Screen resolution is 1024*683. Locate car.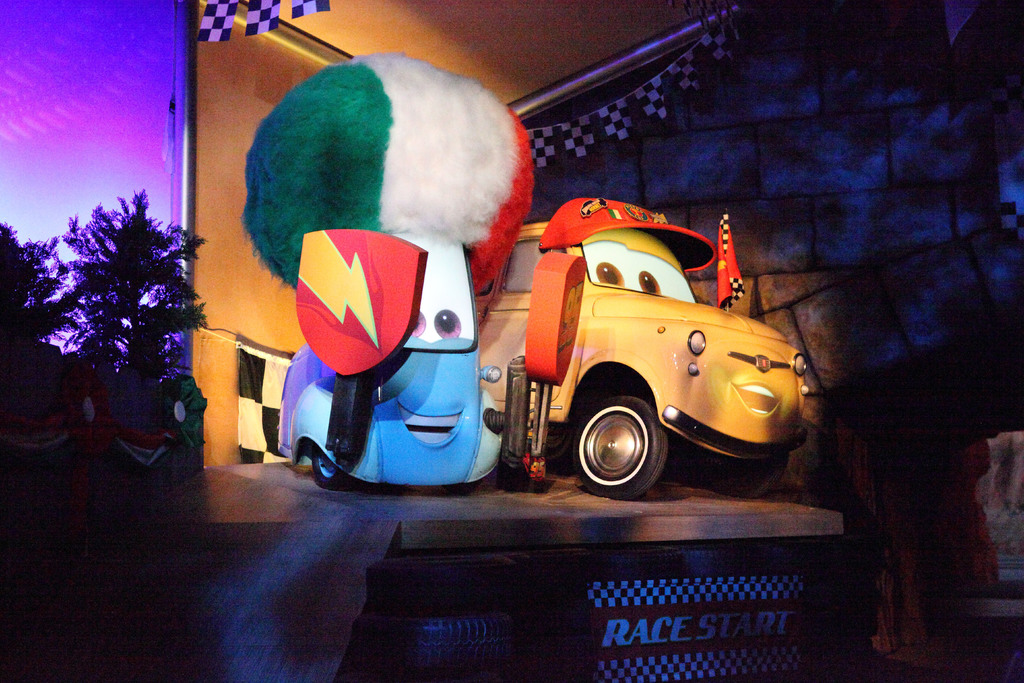
<bbox>474, 224, 808, 497</bbox>.
